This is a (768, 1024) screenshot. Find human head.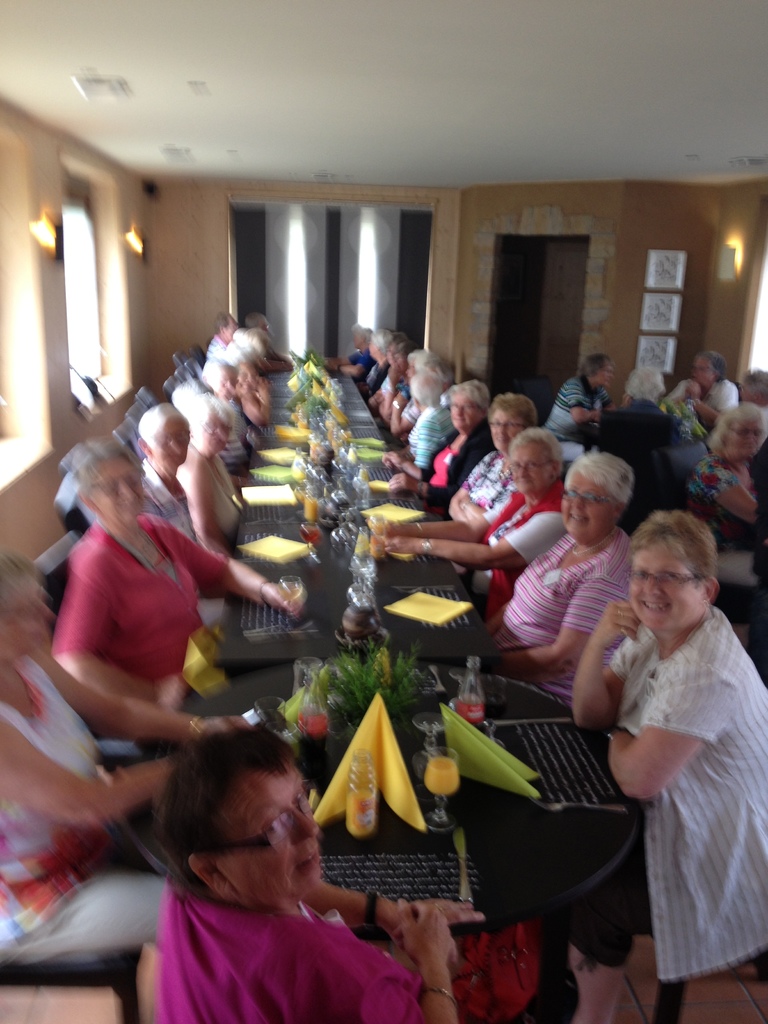
Bounding box: select_region(507, 420, 563, 499).
